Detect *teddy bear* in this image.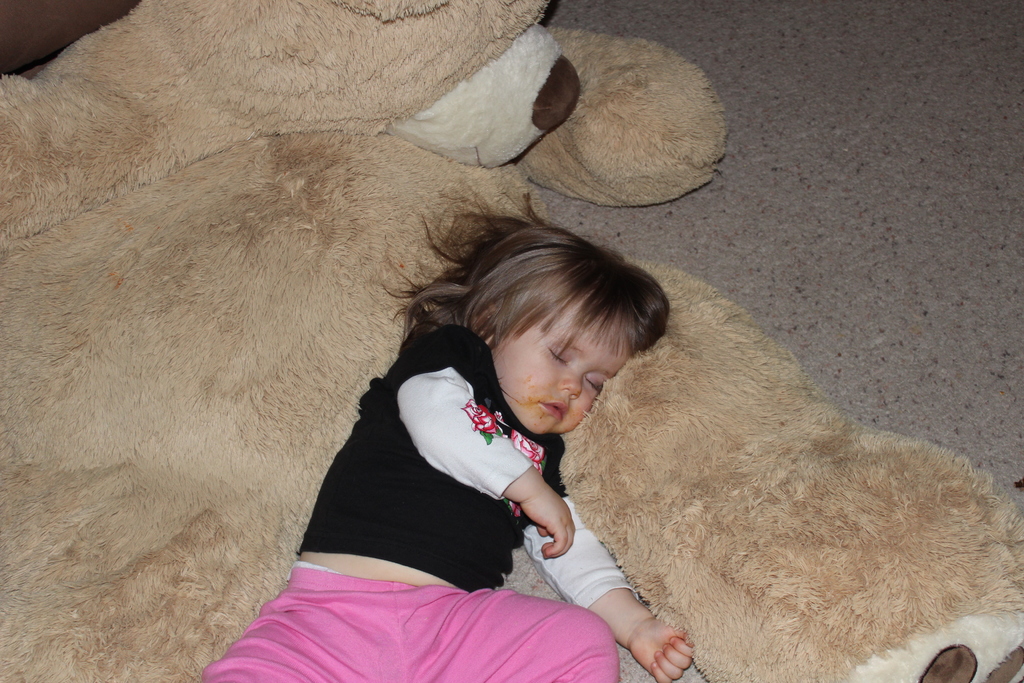
Detection: <bbox>0, 0, 1023, 682</bbox>.
